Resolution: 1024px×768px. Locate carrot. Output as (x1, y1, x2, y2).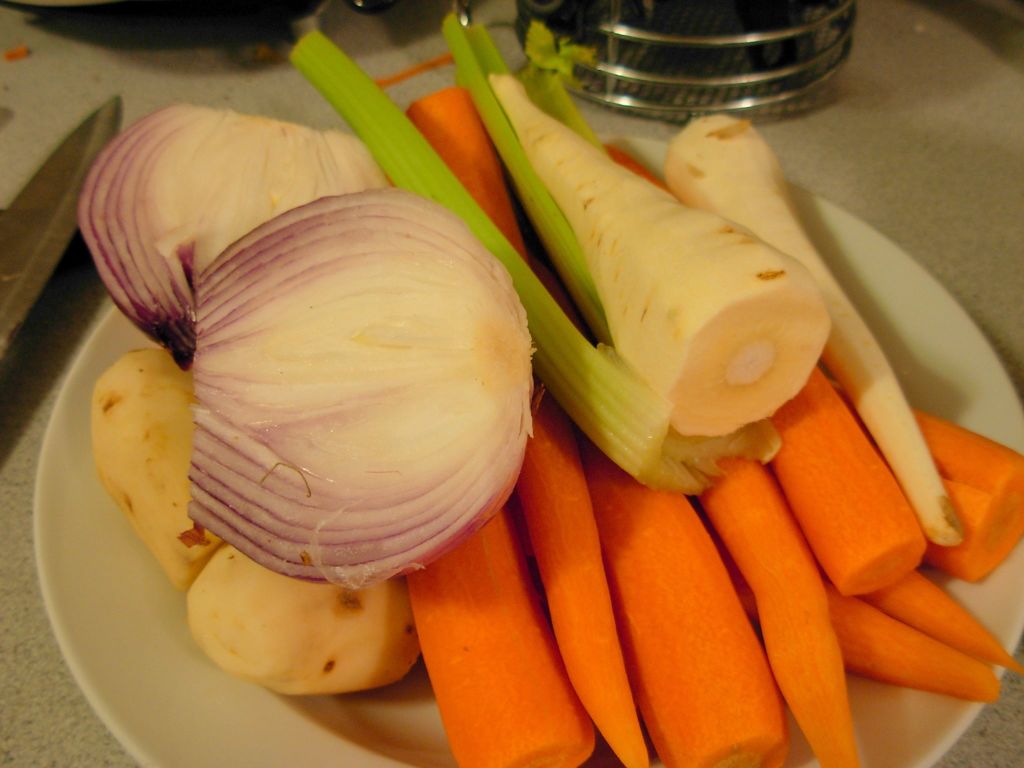
(826, 379, 1023, 581).
